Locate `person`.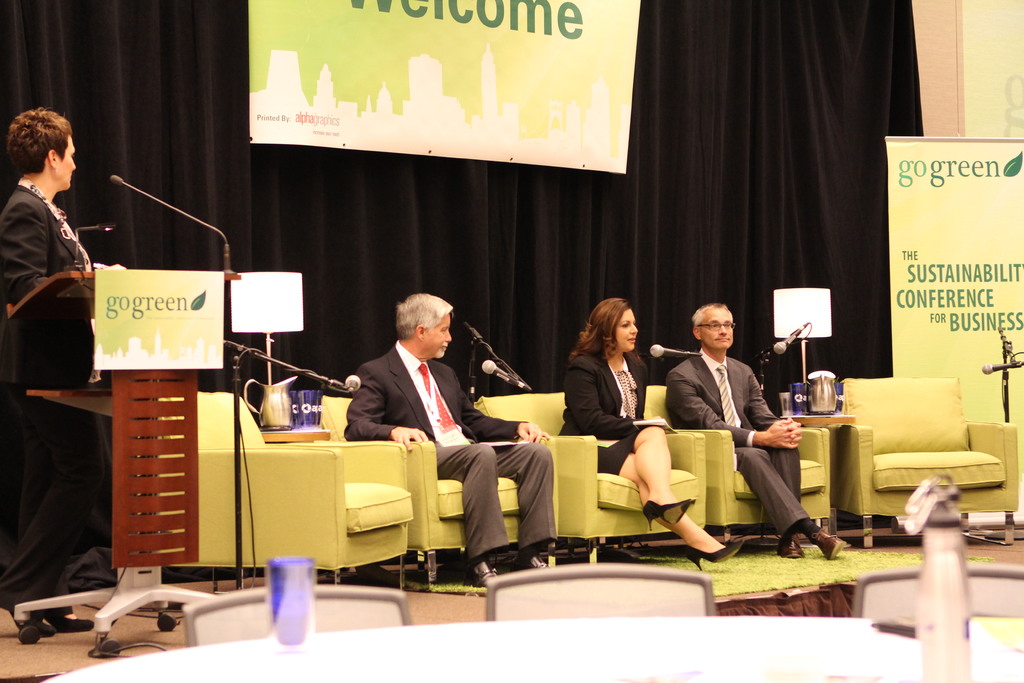
Bounding box: box(560, 298, 754, 571).
